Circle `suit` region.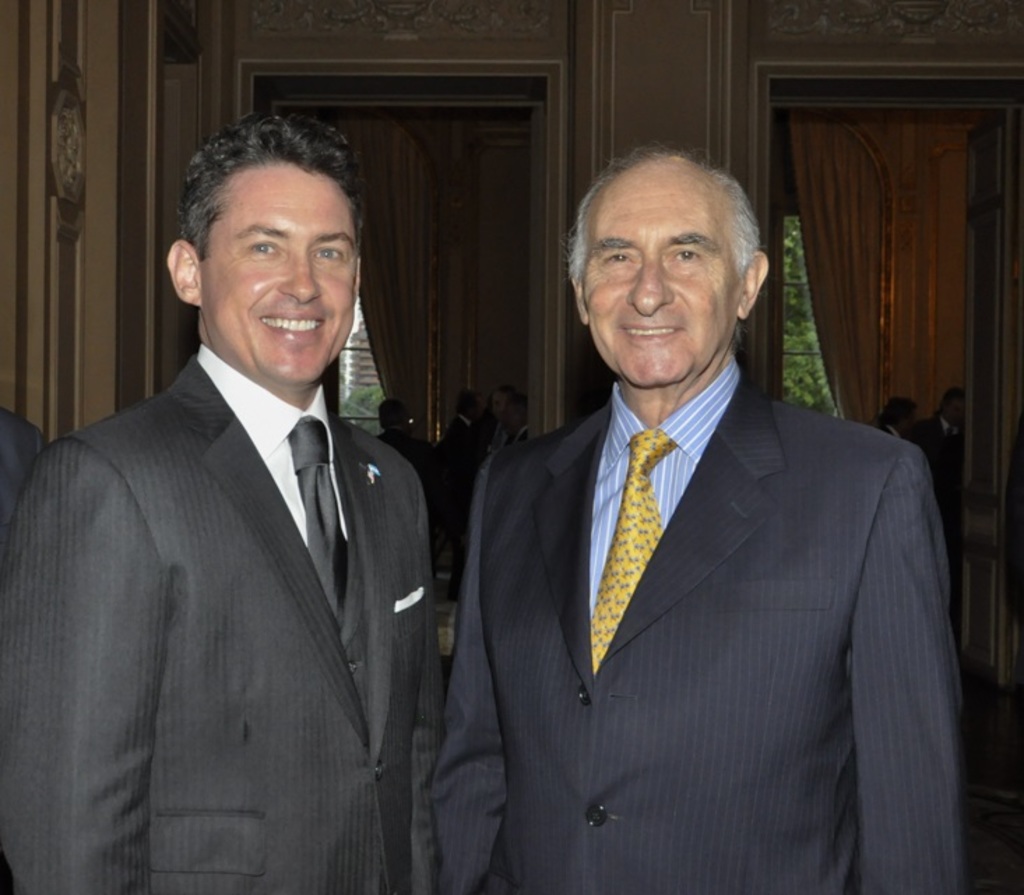
Region: [376, 426, 433, 472].
